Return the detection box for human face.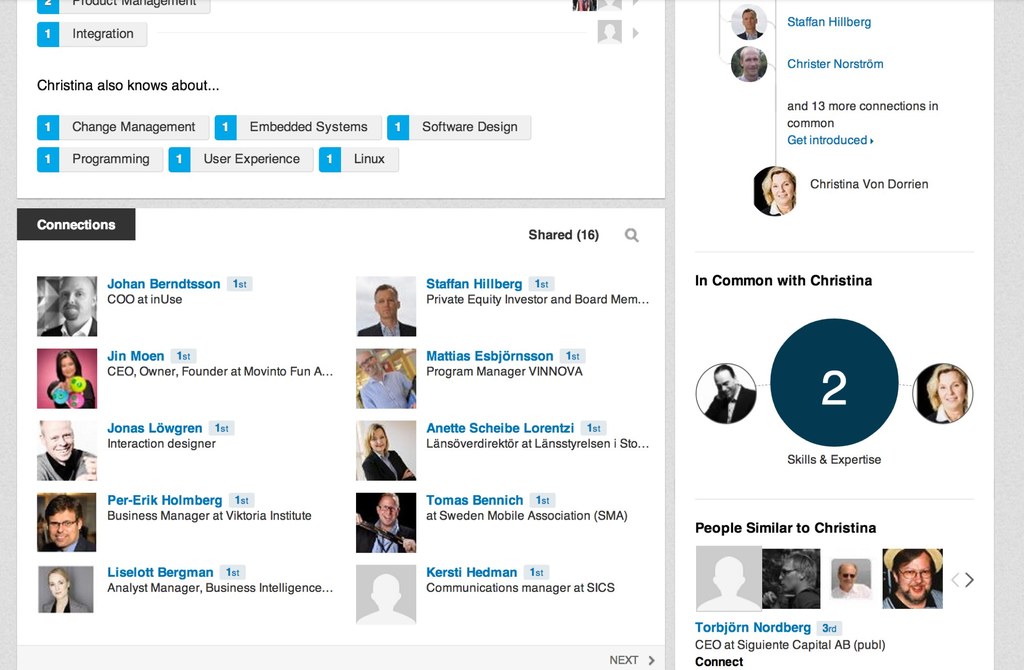
l=770, t=169, r=792, b=202.
